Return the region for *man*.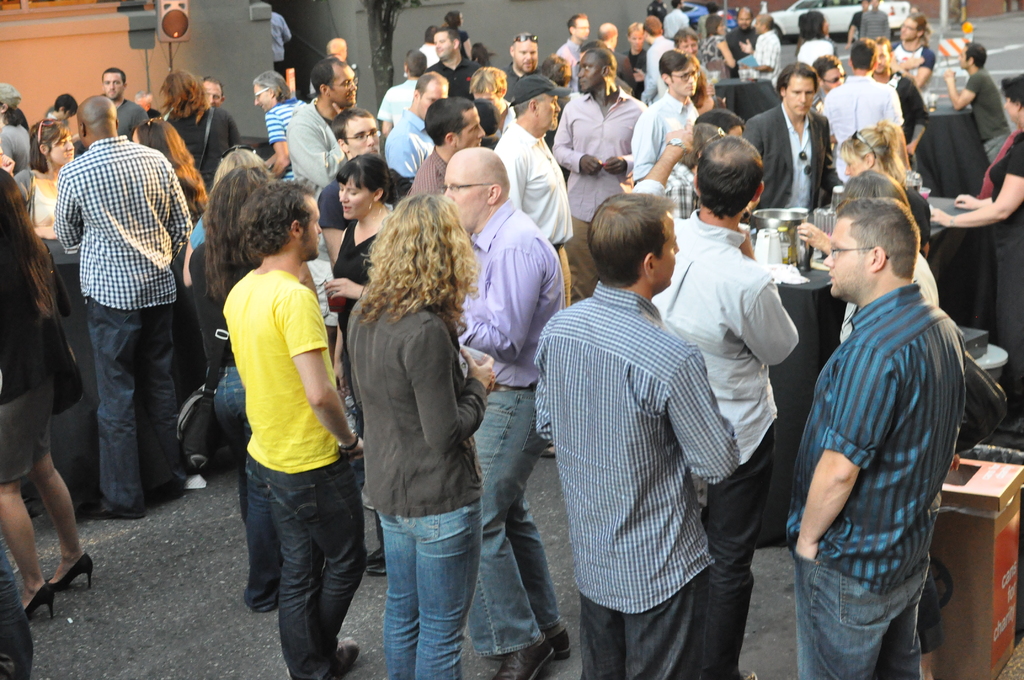
387/71/451/179.
